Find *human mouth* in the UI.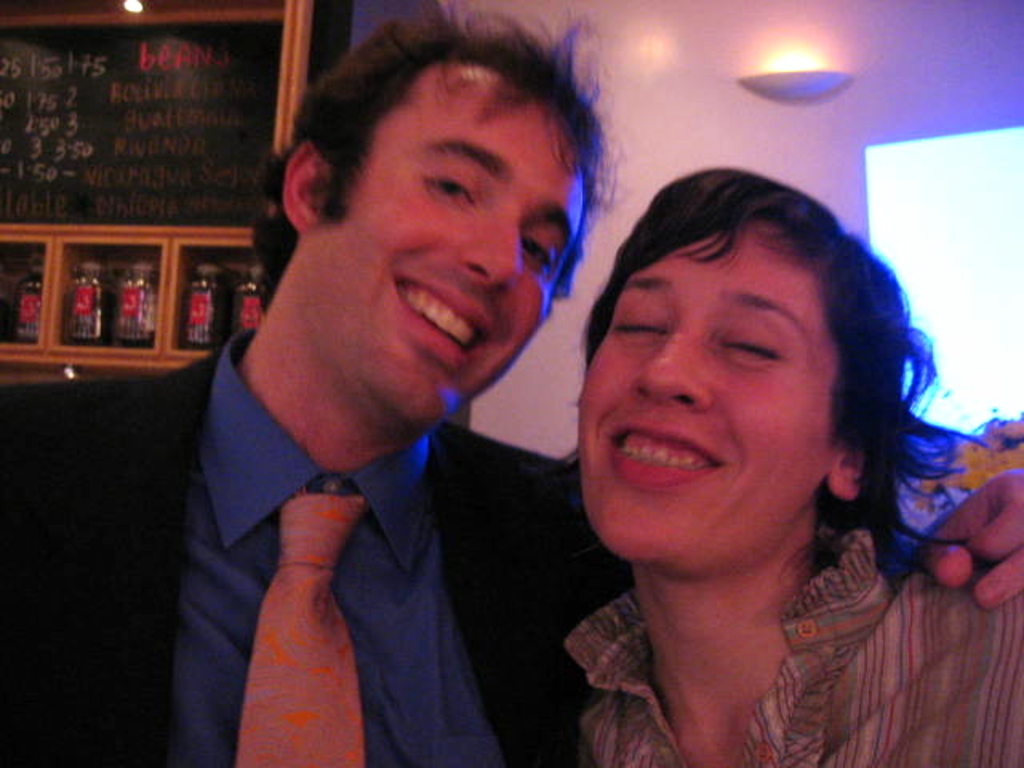
UI element at region(606, 426, 731, 510).
